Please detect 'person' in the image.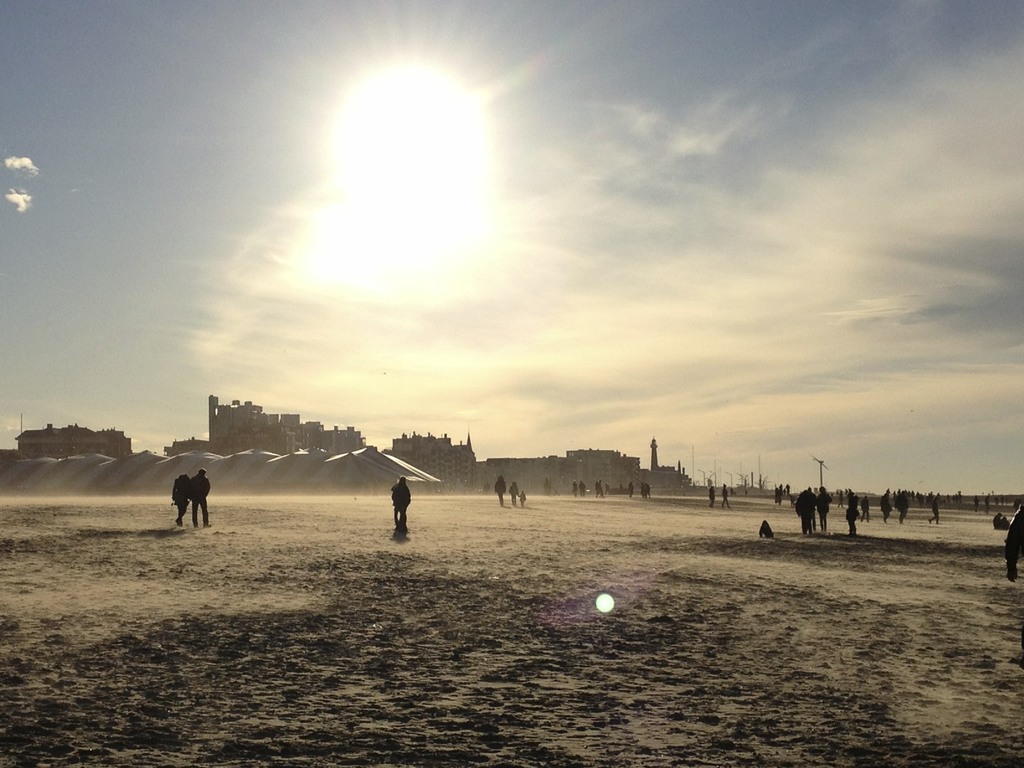
(504,480,514,501).
